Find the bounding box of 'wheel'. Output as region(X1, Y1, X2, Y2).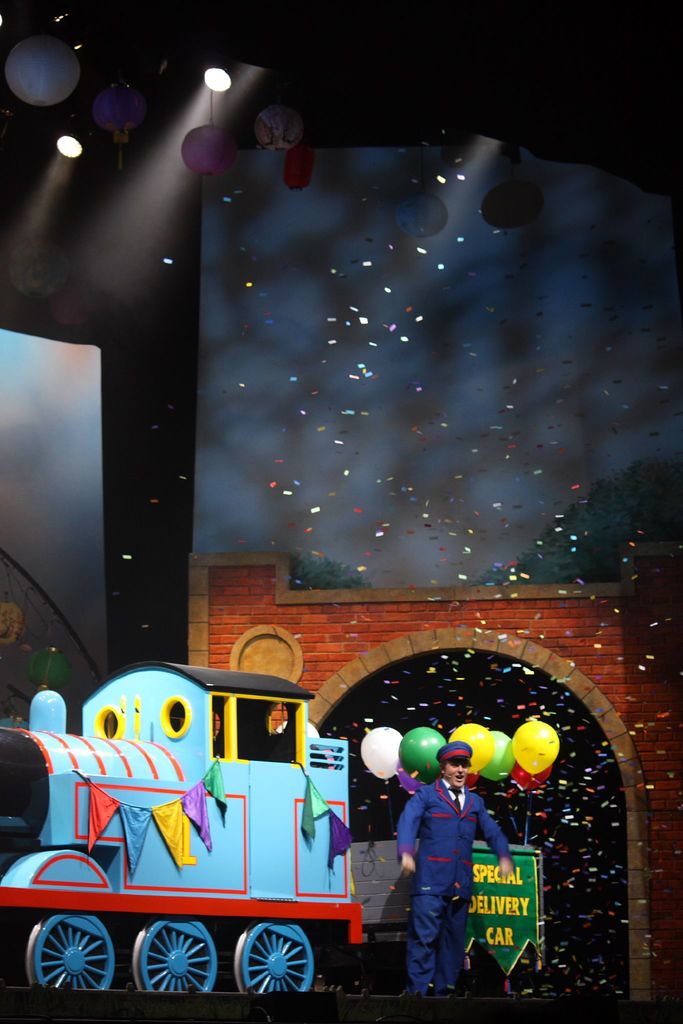
region(29, 916, 122, 1000).
